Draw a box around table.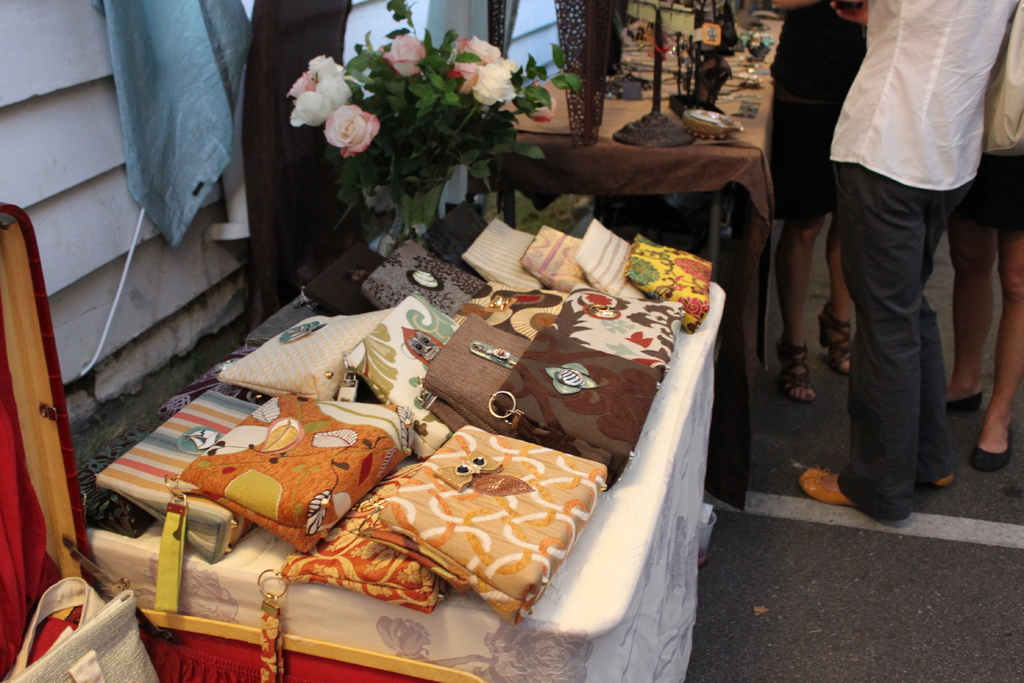
crop(495, 2, 790, 415).
